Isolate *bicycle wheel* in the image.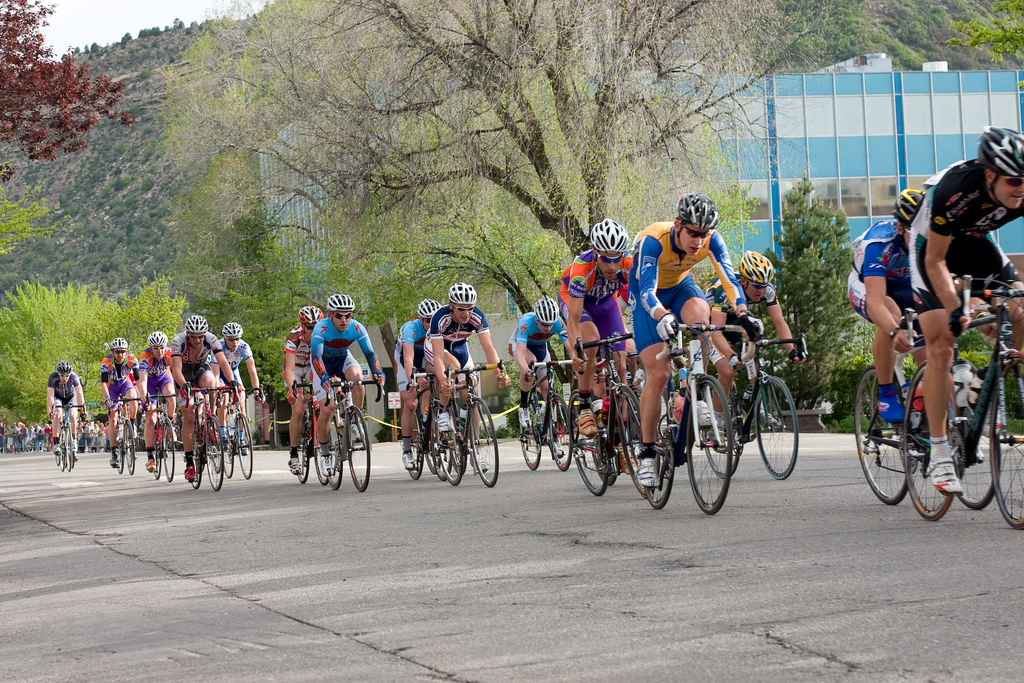
Isolated region: left=954, top=392, right=1002, bottom=508.
